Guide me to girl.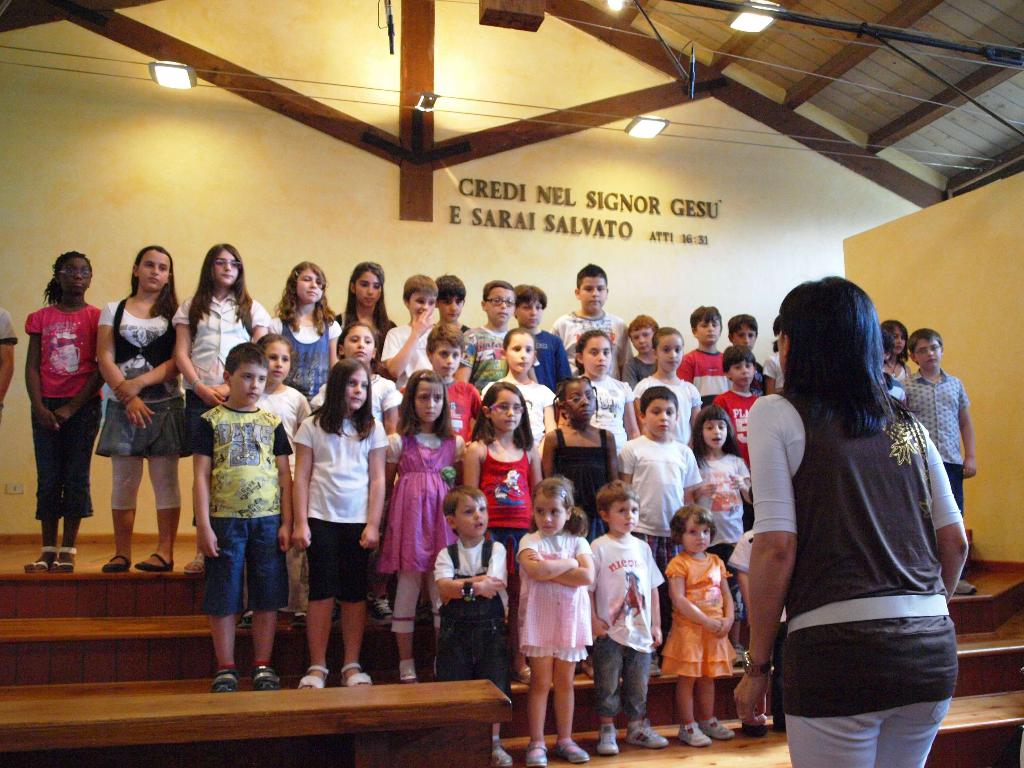
Guidance: rect(536, 373, 620, 680).
